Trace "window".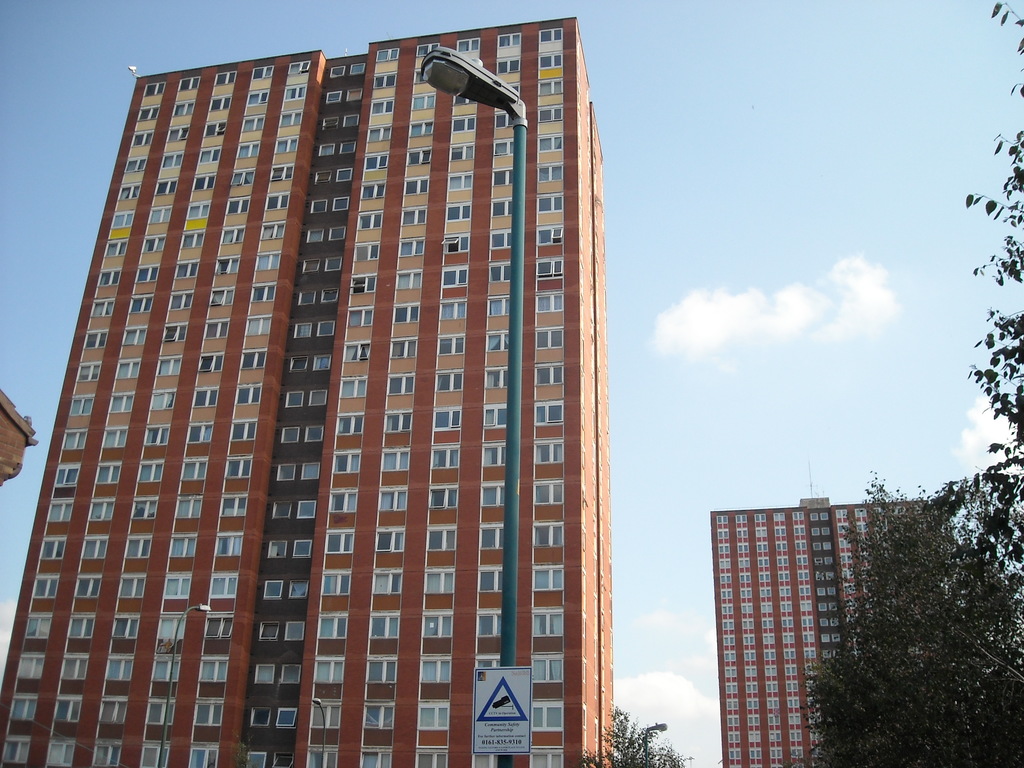
Traced to bbox=(220, 492, 246, 518).
